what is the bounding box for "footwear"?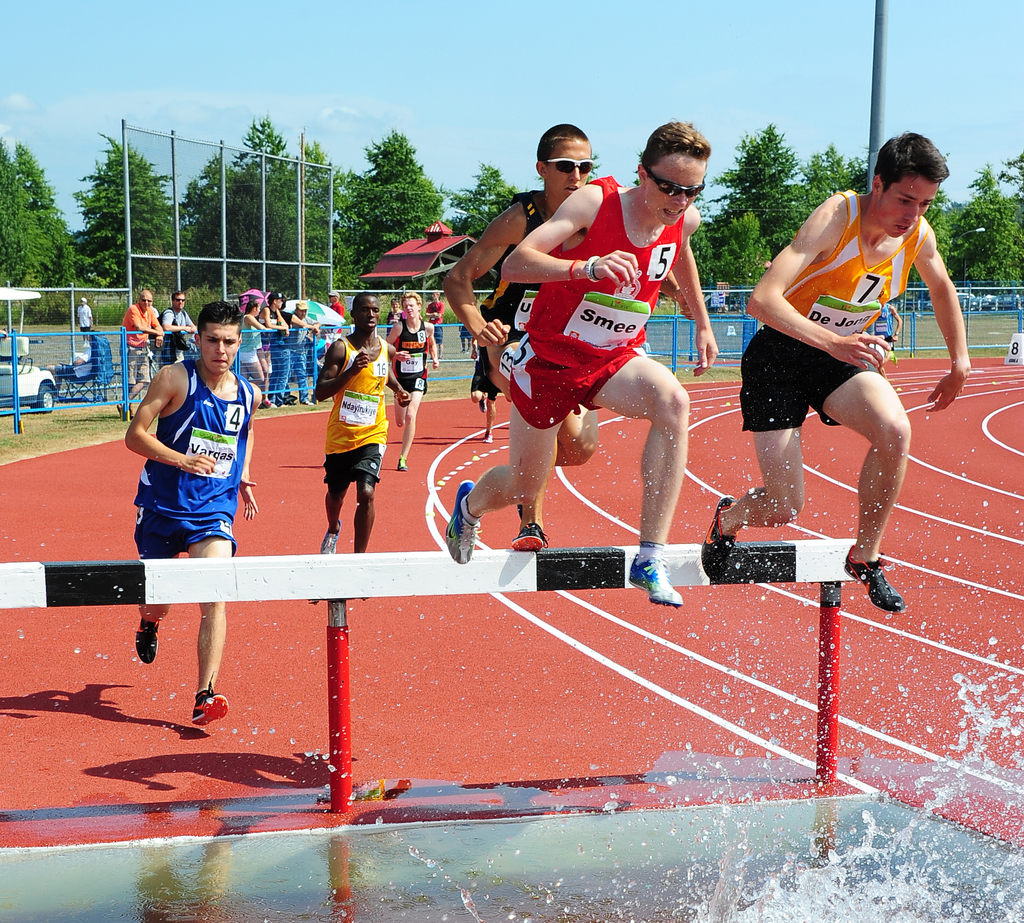
<region>116, 403, 123, 418</region>.
